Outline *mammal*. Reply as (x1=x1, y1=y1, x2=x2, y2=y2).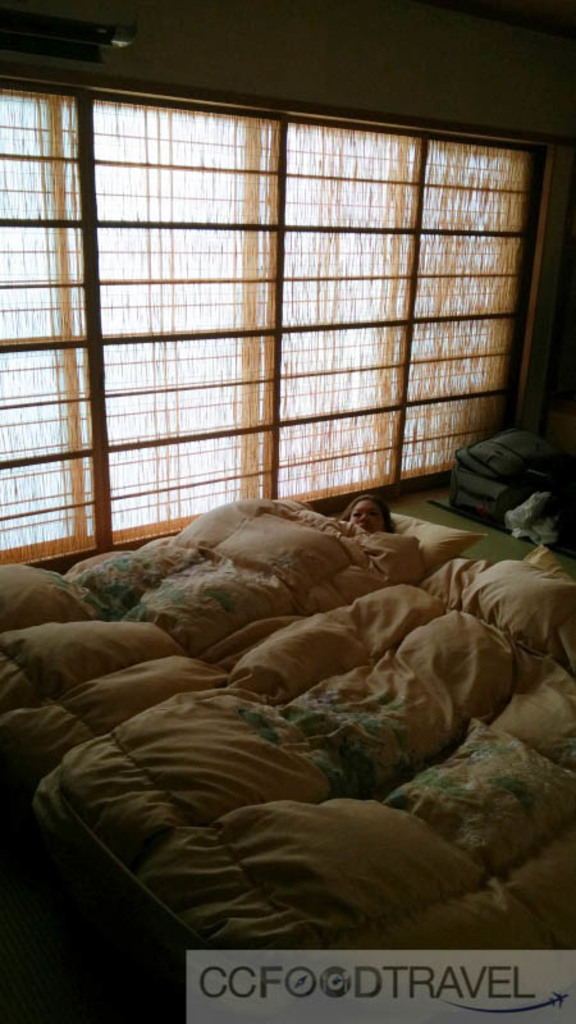
(x1=340, y1=492, x2=394, y2=531).
